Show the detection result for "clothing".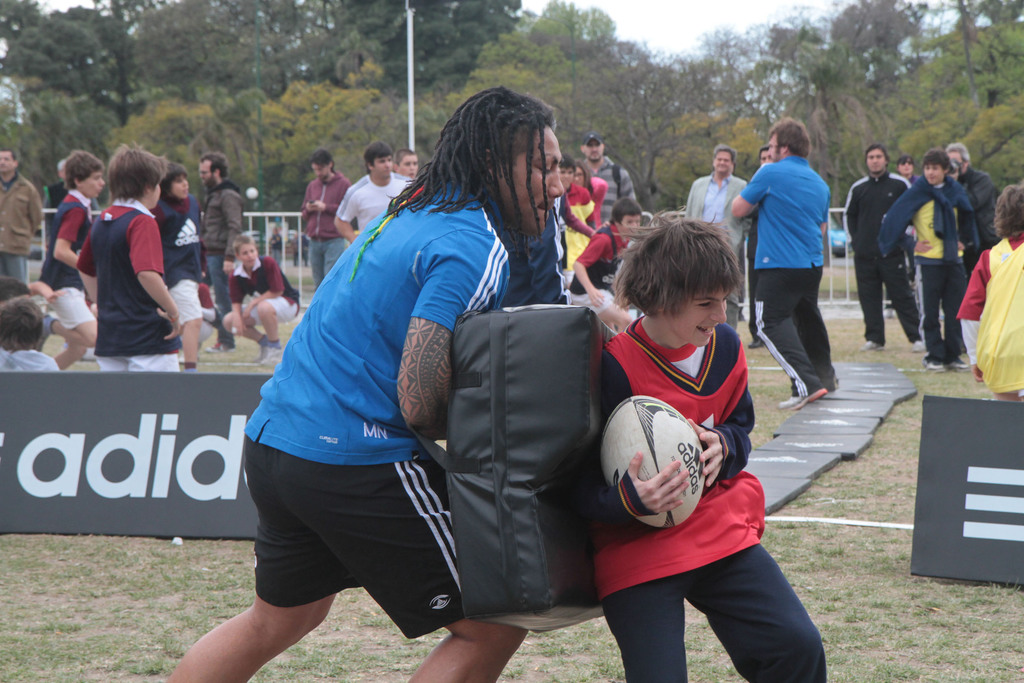
(42, 197, 93, 327).
